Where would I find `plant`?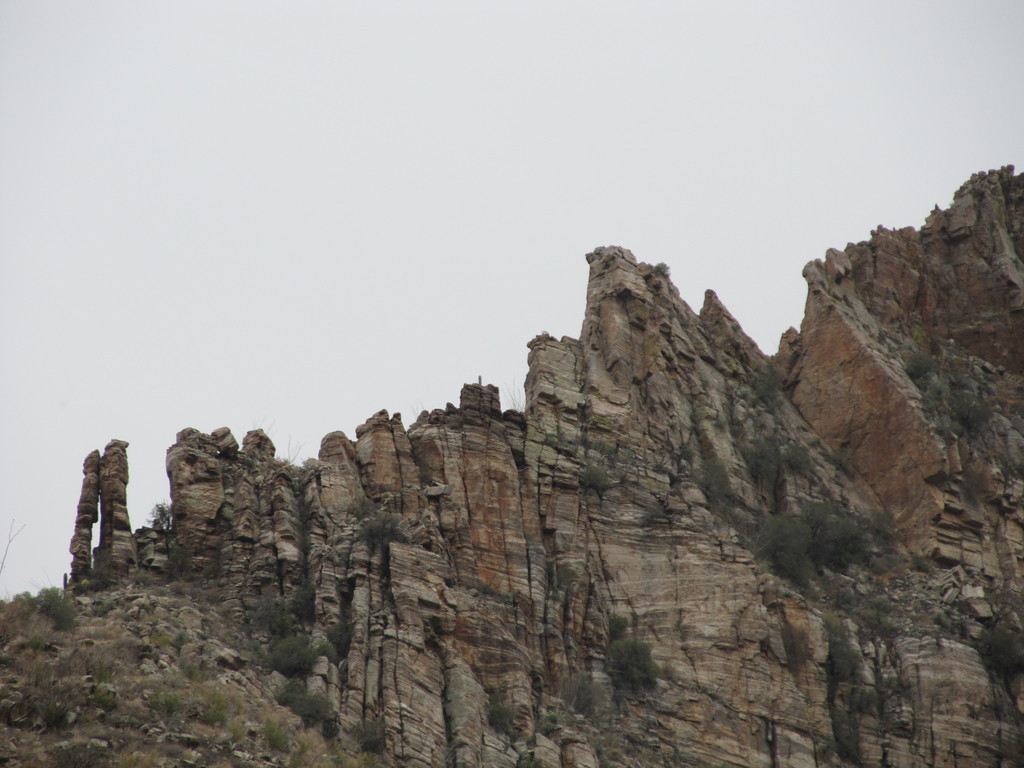
At bbox(356, 750, 382, 767).
